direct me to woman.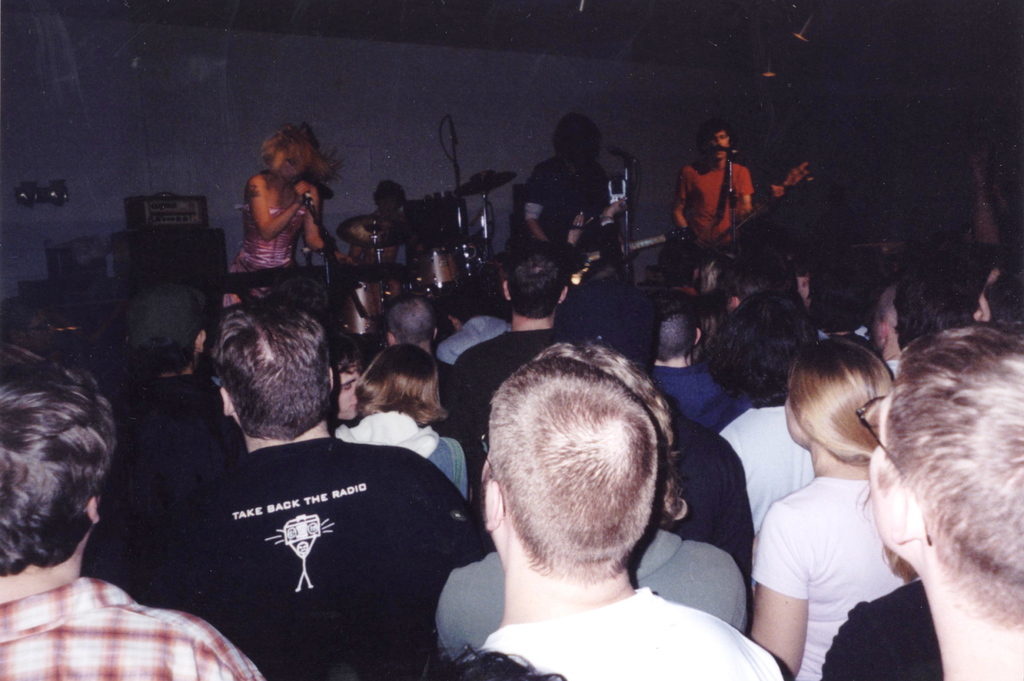
Direction: bbox=(744, 333, 924, 680).
